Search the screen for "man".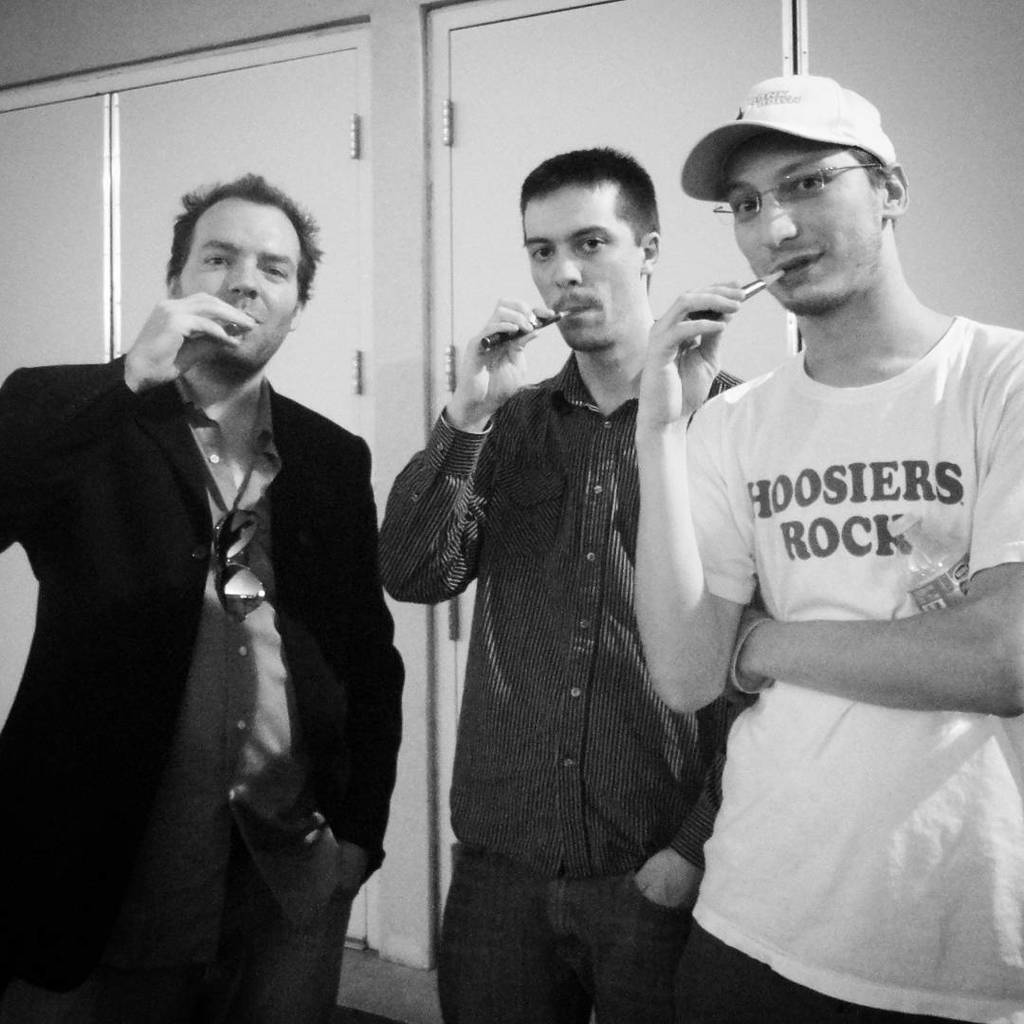
Found at bbox=[11, 148, 421, 1012].
